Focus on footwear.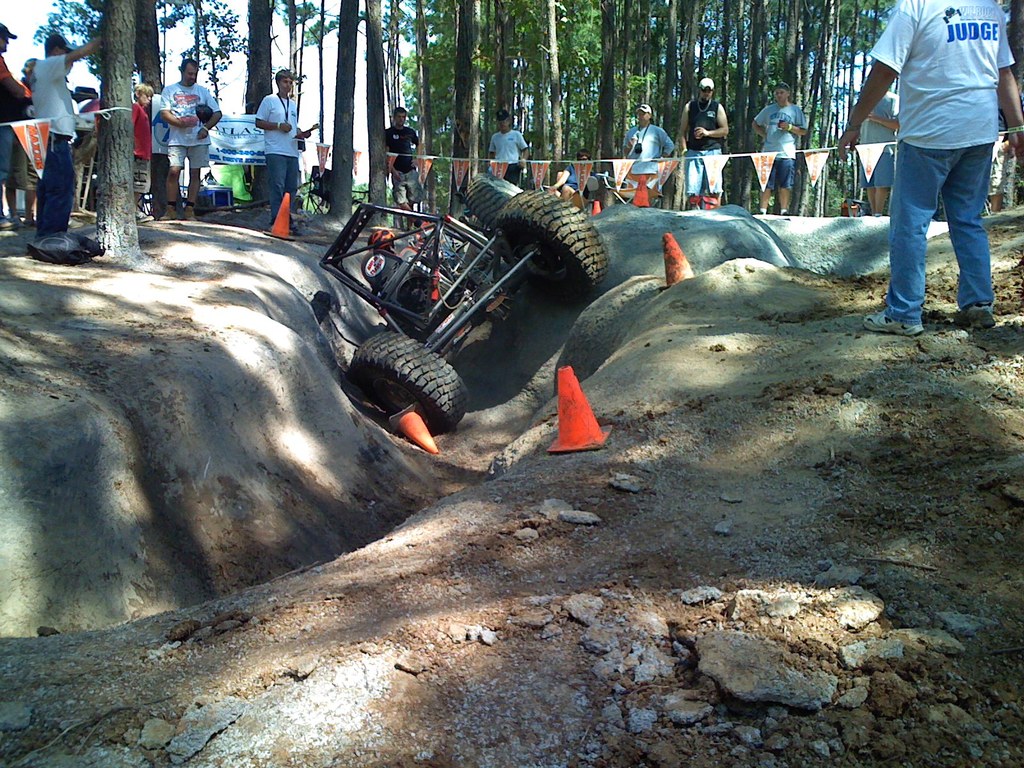
Focused at bbox(0, 215, 17, 230).
